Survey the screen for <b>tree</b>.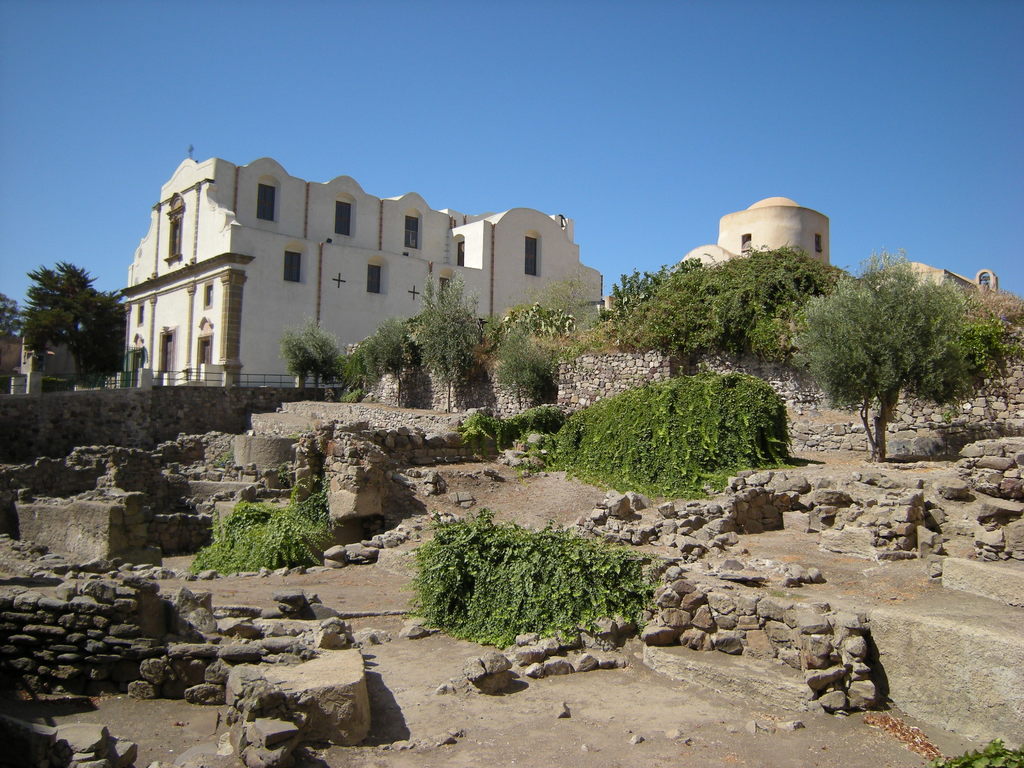
Survey found: (x1=930, y1=739, x2=1023, y2=767).
